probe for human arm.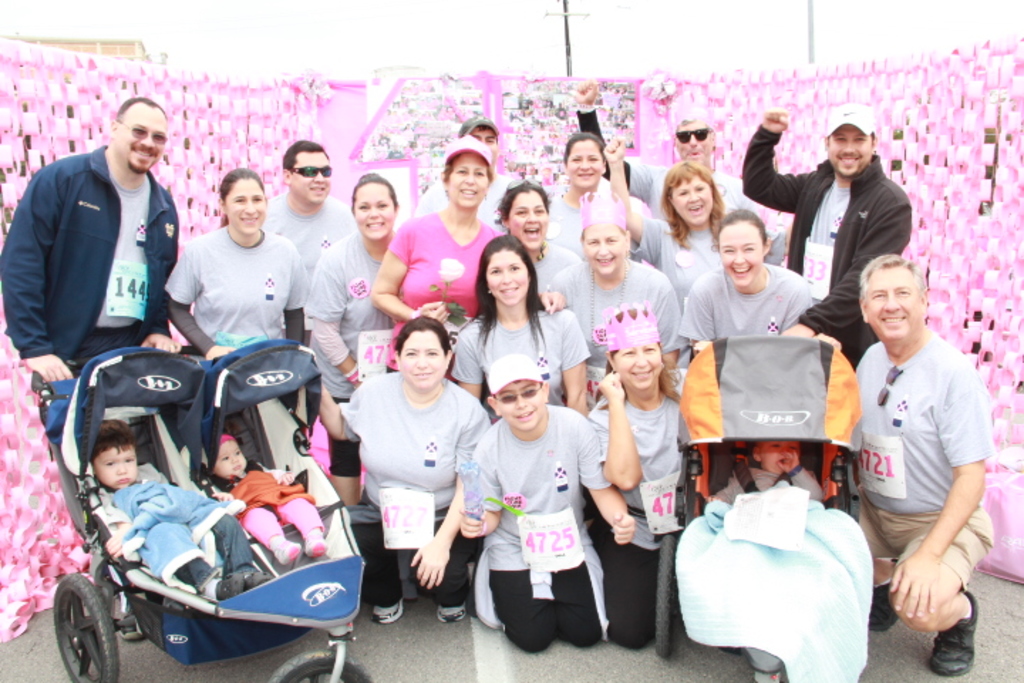
Probe result: box=[539, 287, 563, 320].
